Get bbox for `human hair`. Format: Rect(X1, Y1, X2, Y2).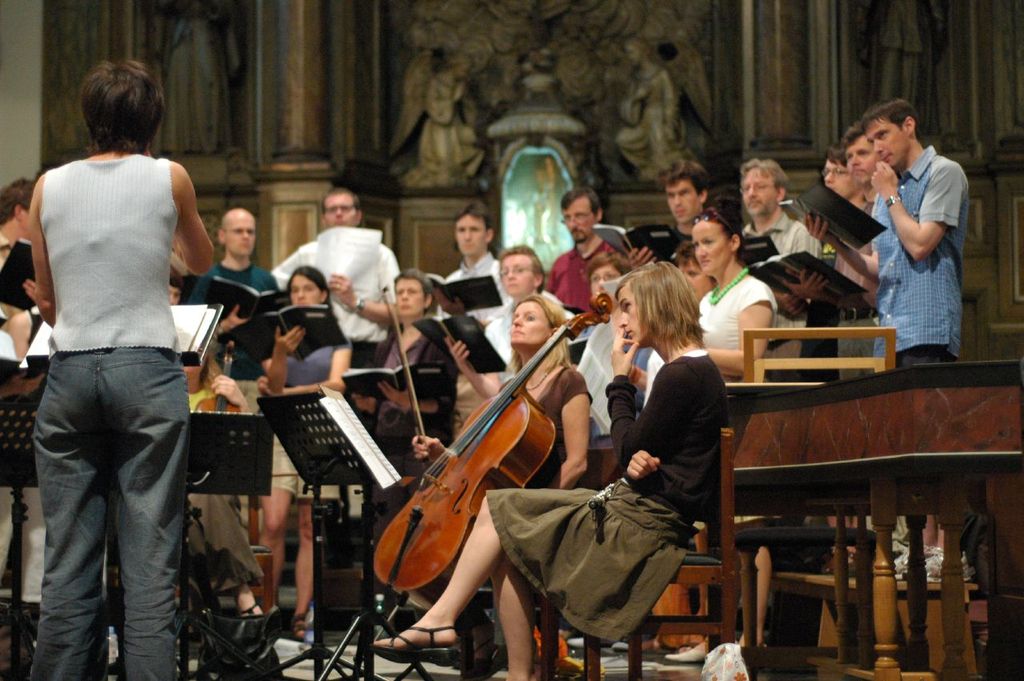
Rect(560, 184, 600, 218).
